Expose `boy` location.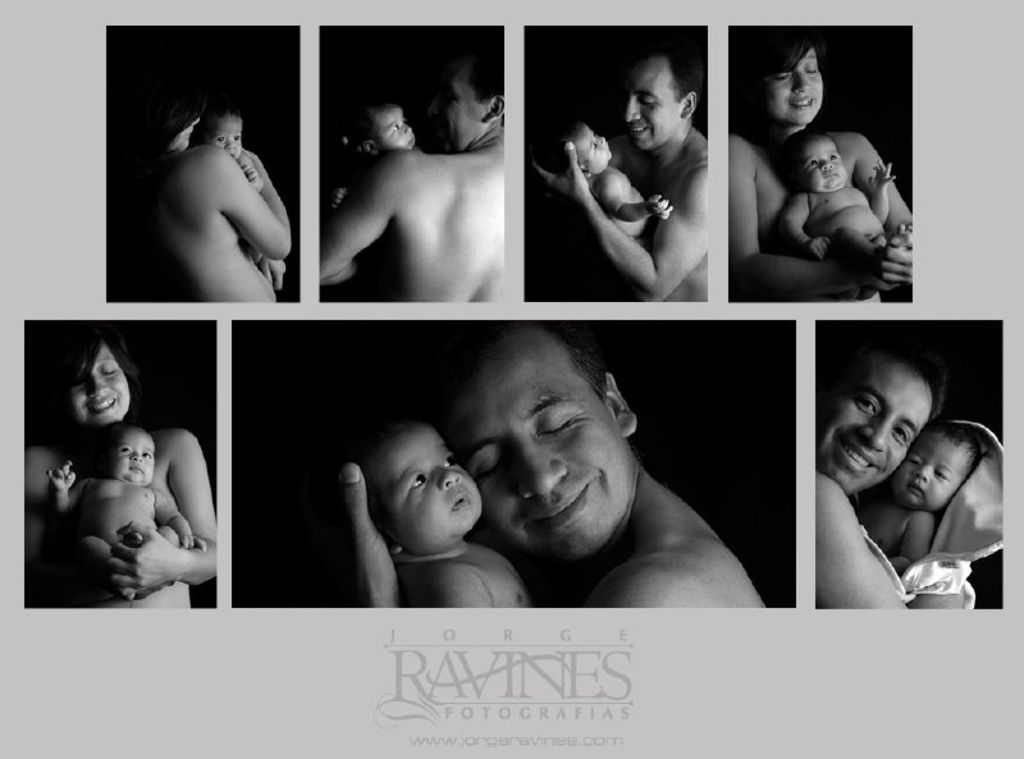
Exposed at pyautogui.locateOnScreen(854, 420, 988, 581).
